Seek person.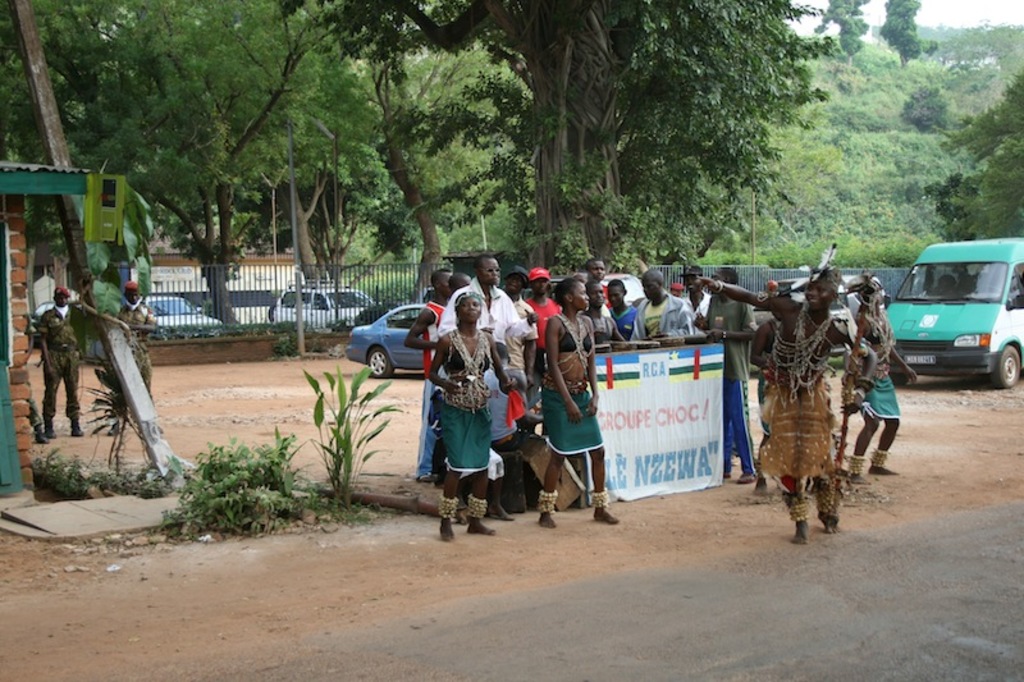
bbox(696, 270, 750, 482).
